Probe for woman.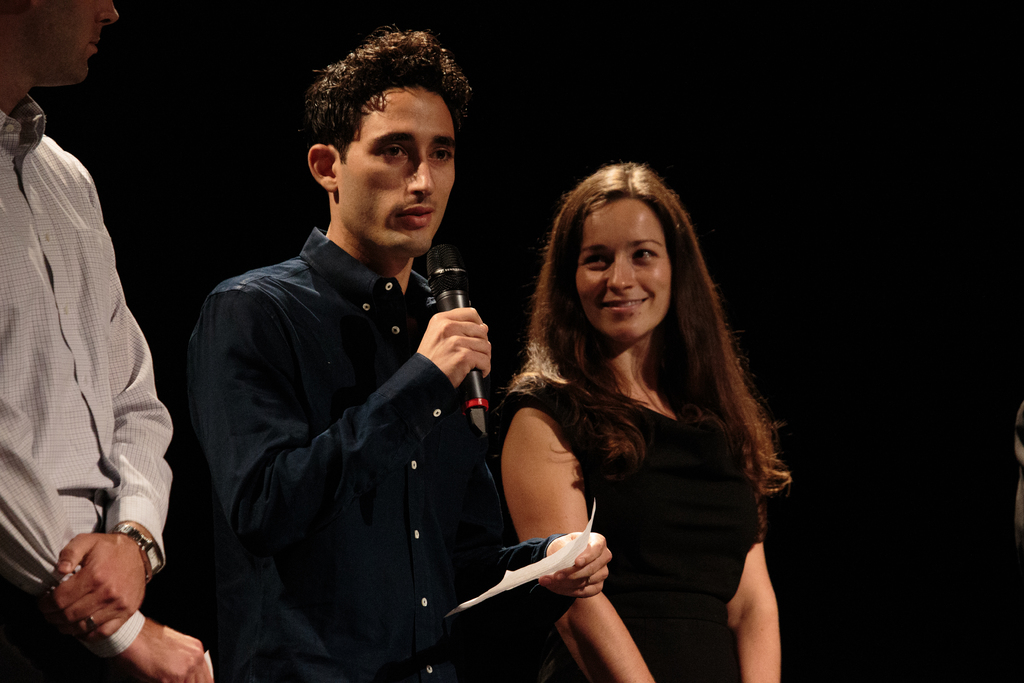
Probe result: 467,149,787,678.
